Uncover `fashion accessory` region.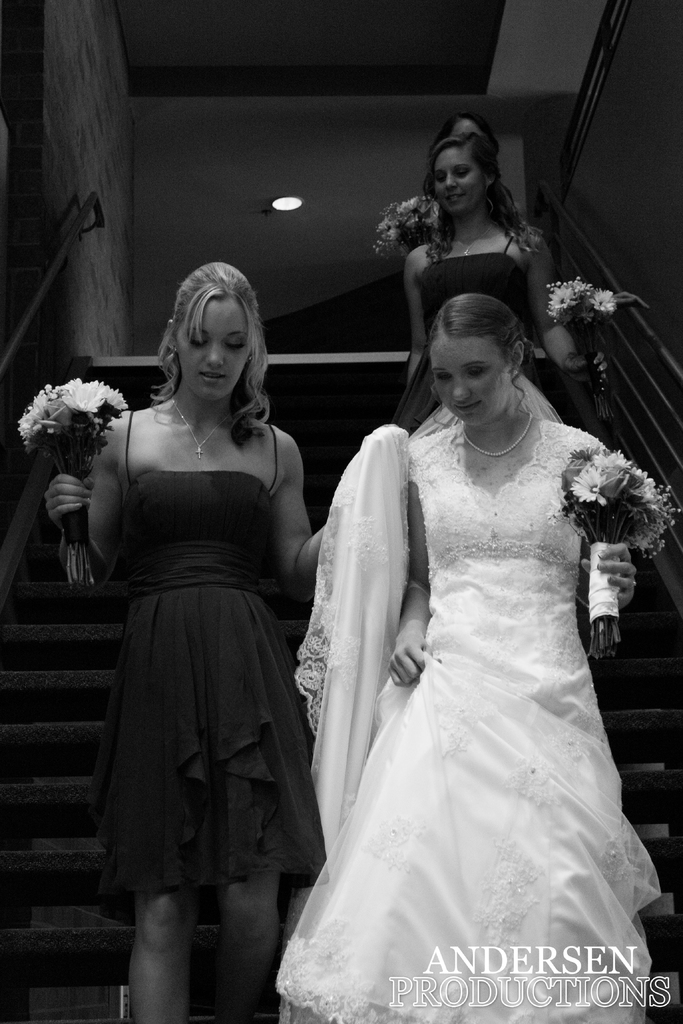
Uncovered: BBox(633, 584, 637, 589).
